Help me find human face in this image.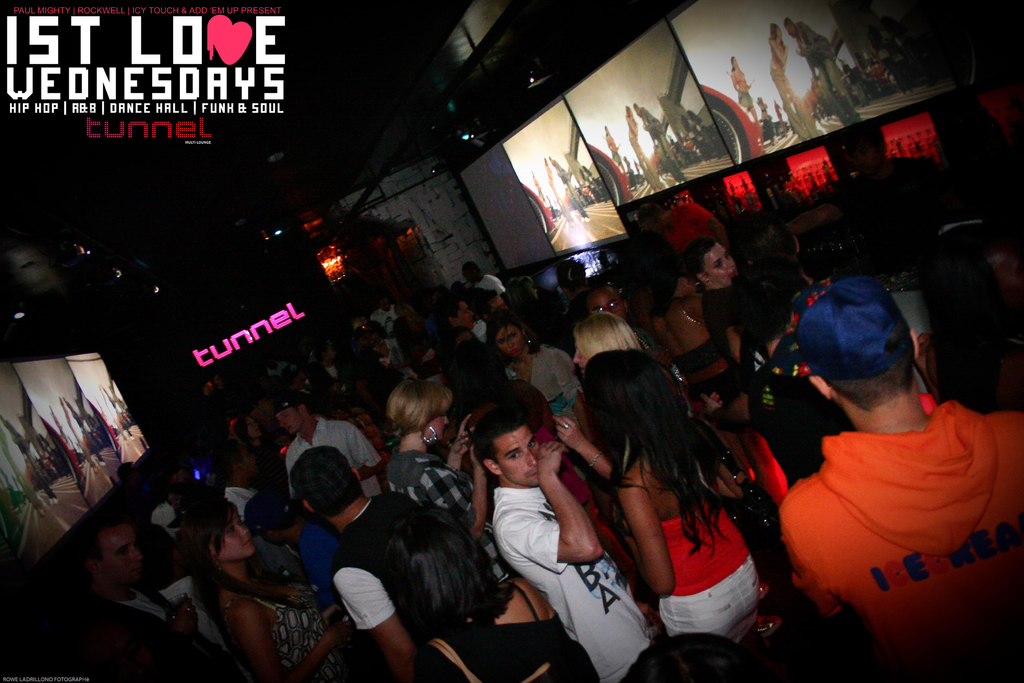
Found it: bbox=[106, 526, 140, 584].
